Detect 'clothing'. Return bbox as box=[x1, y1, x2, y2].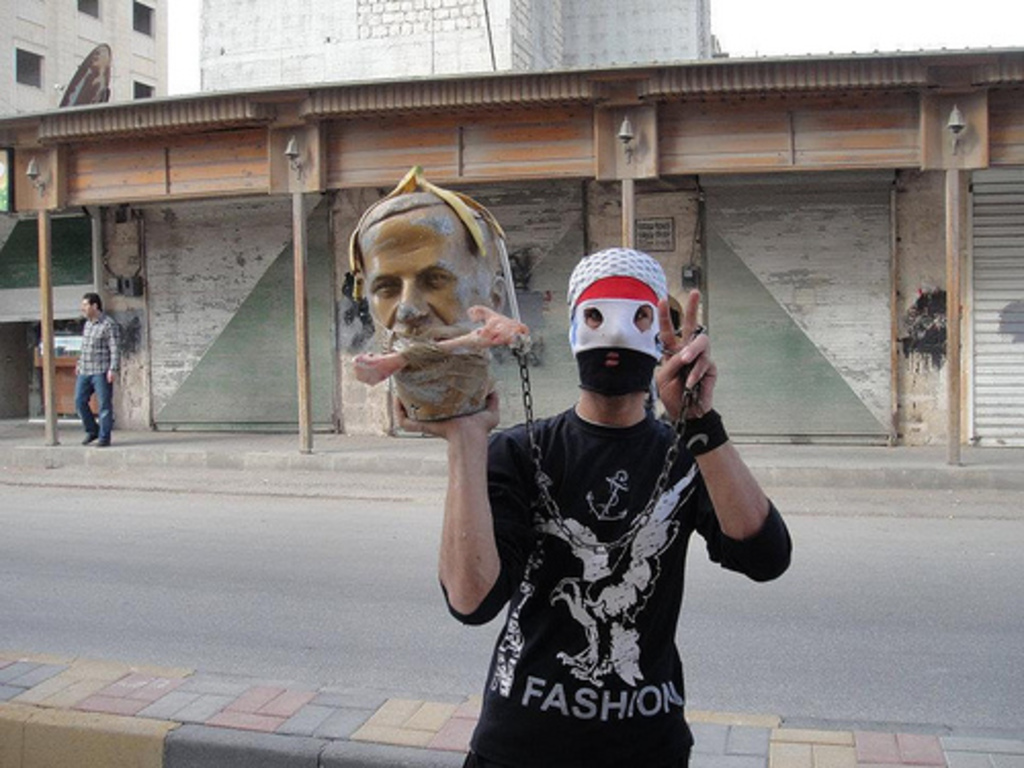
box=[66, 303, 117, 434].
